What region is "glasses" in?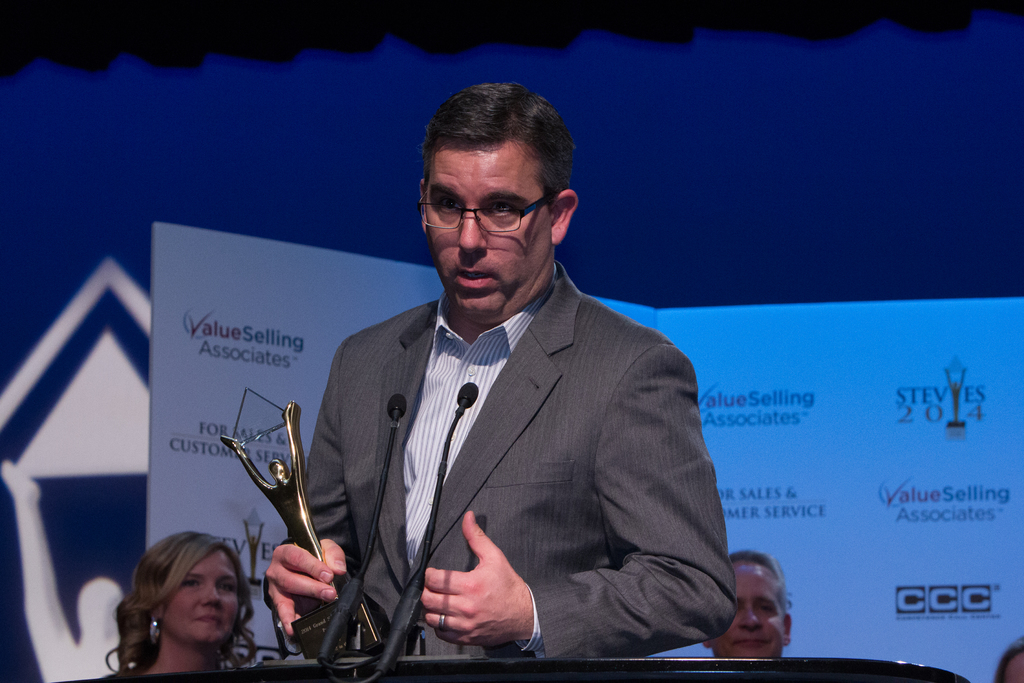
region(412, 188, 555, 238).
